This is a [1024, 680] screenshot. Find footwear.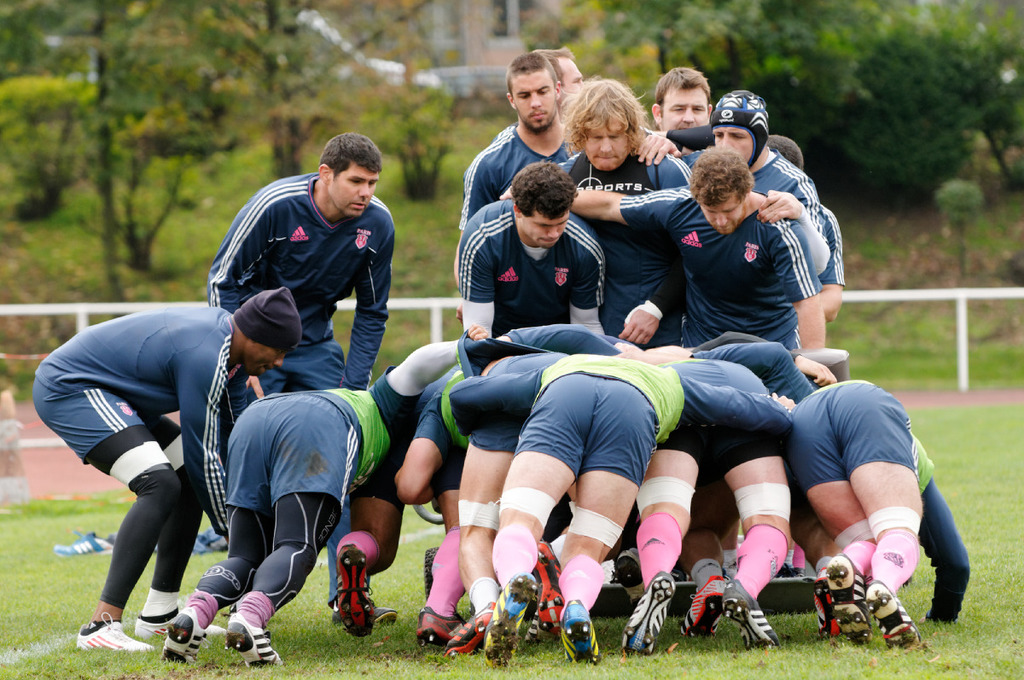
Bounding box: [left=538, top=539, right=565, bottom=633].
